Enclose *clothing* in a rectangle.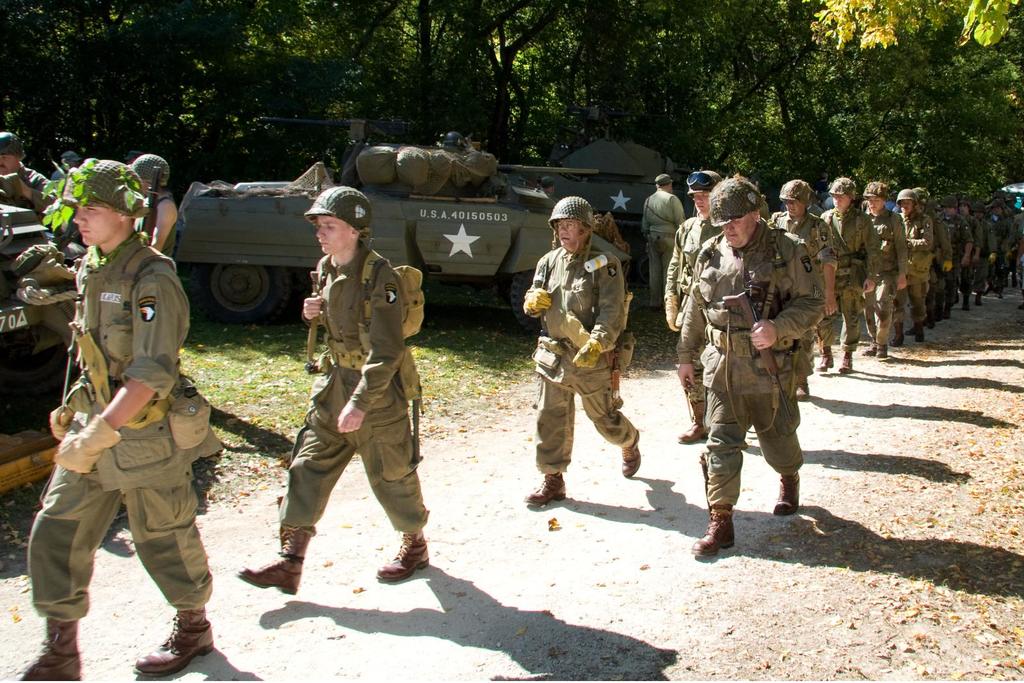
Rect(280, 241, 433, 536).
